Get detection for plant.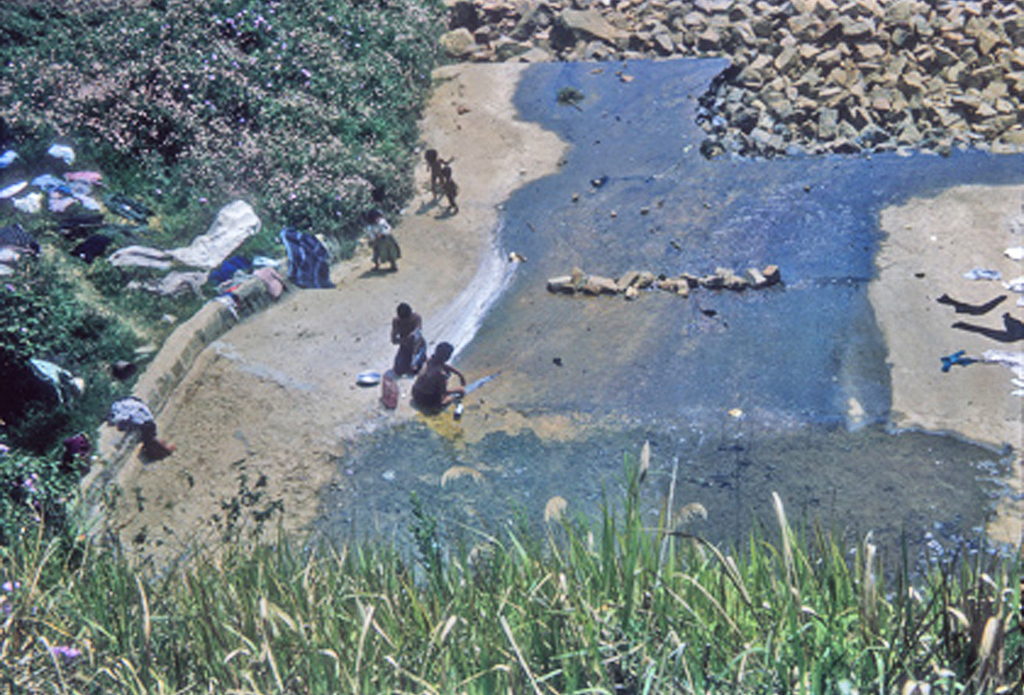
Detection: Rect(68, 358, 120, 427).
